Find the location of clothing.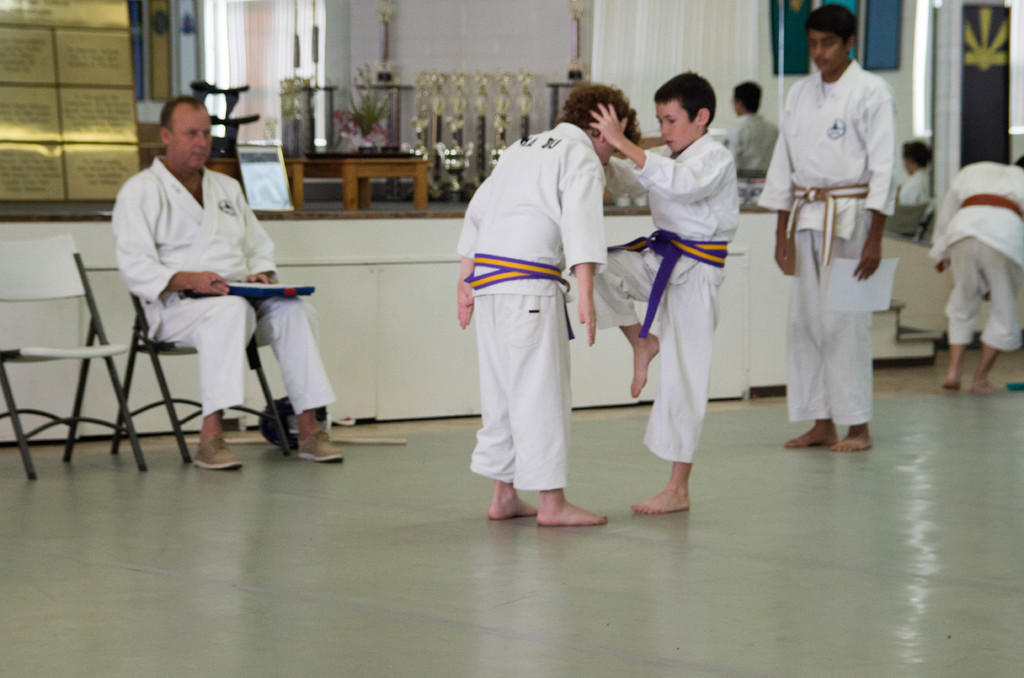
Location: 457:121:609:492.
